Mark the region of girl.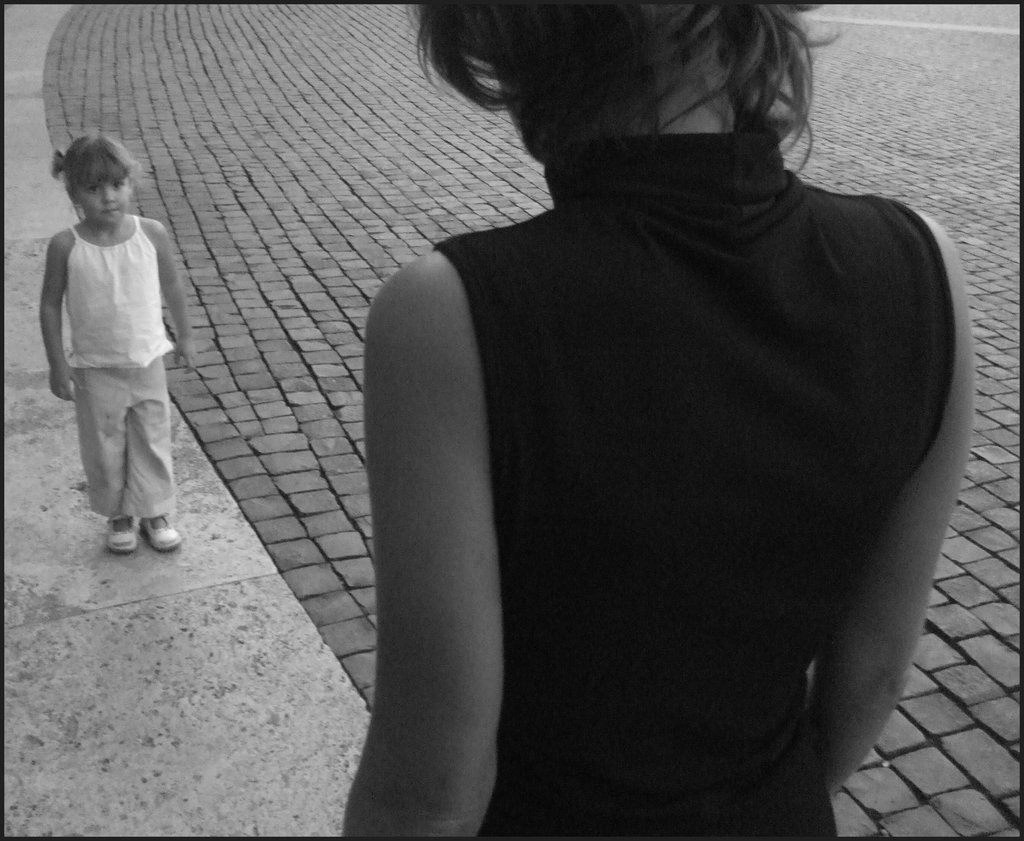
Region: left=337, top=0, right=982, bottom=840.
